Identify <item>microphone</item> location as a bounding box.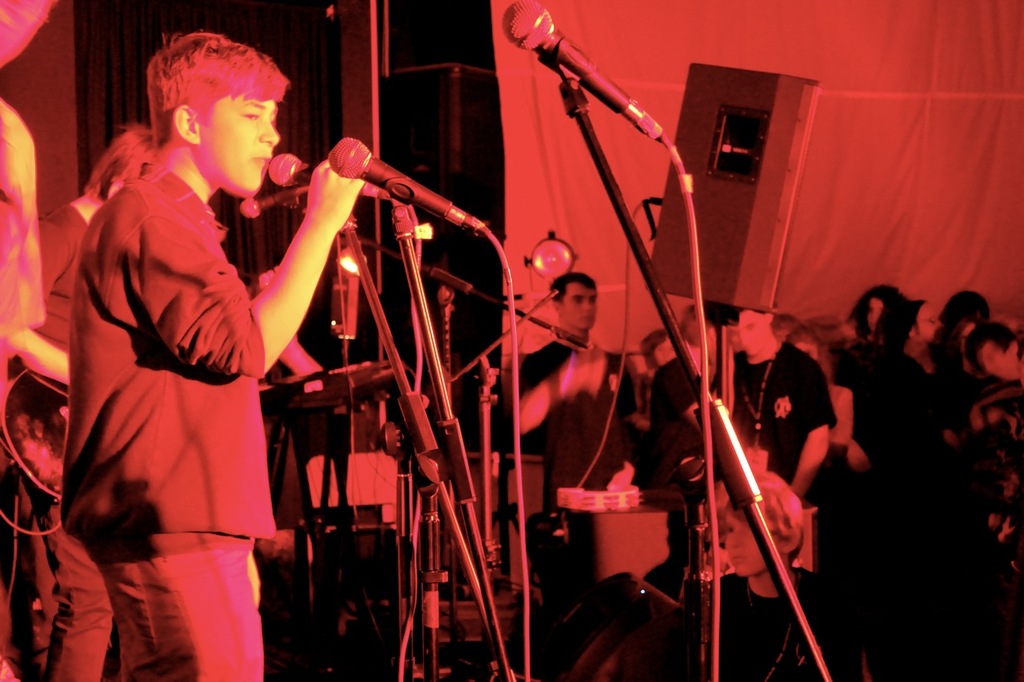
BBox(270, 145, 398, 208).
